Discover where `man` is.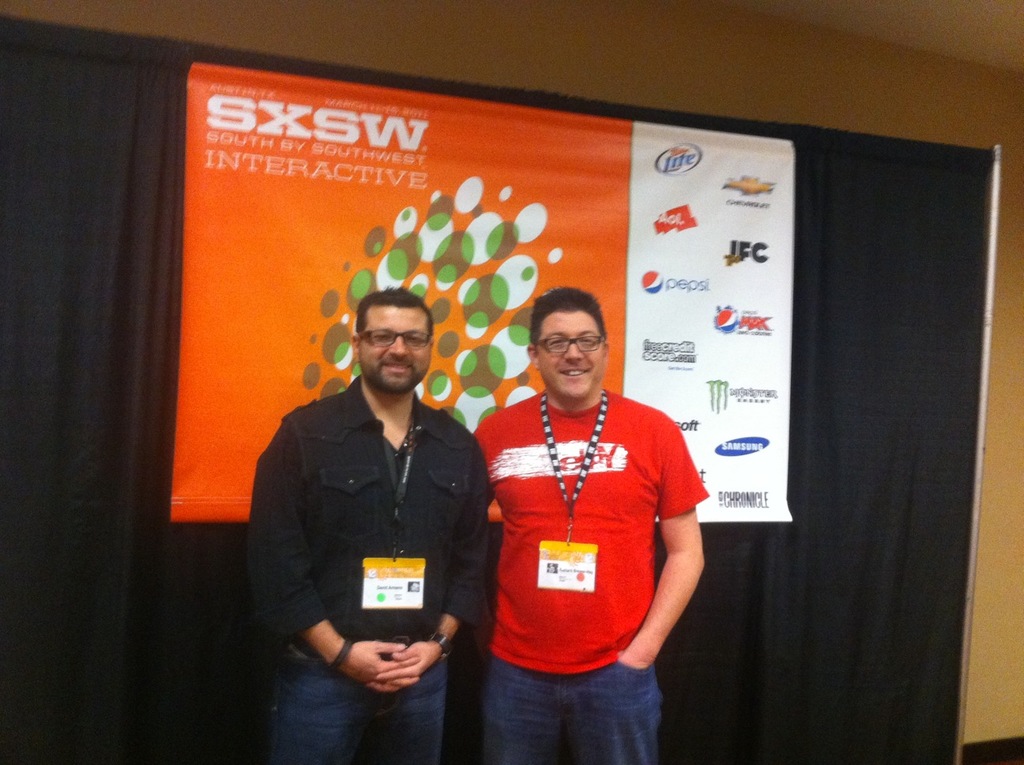
Discovered at crop(253, 273, 502, 729).
